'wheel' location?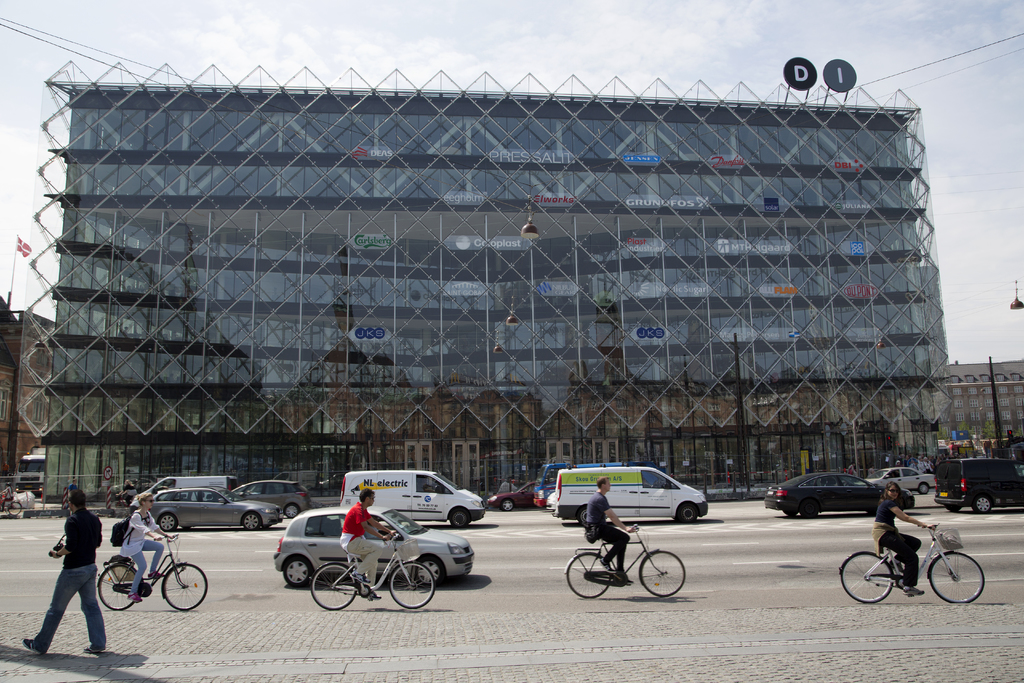
<bbox>839, 552, 896, 607</bbox>
